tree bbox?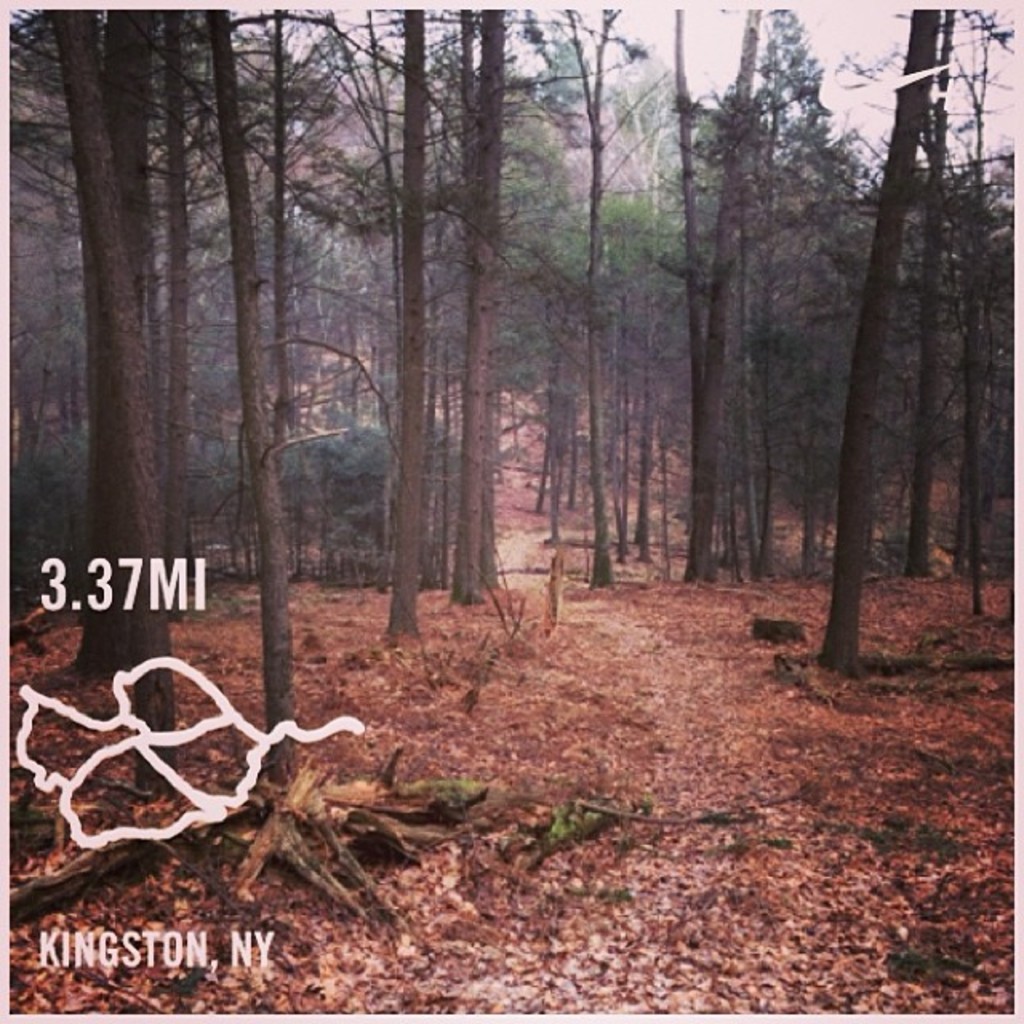
pyautogui.locateOnScreen(229, 14, 365, 544)
